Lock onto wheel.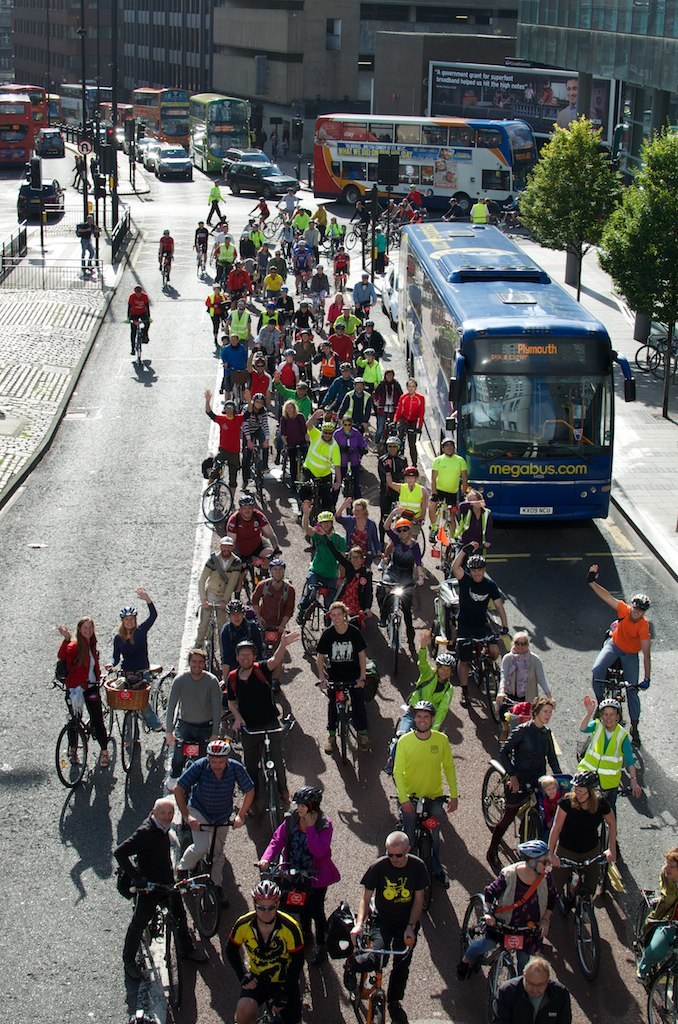
Locked: crop(344, 232, 358, 250).
